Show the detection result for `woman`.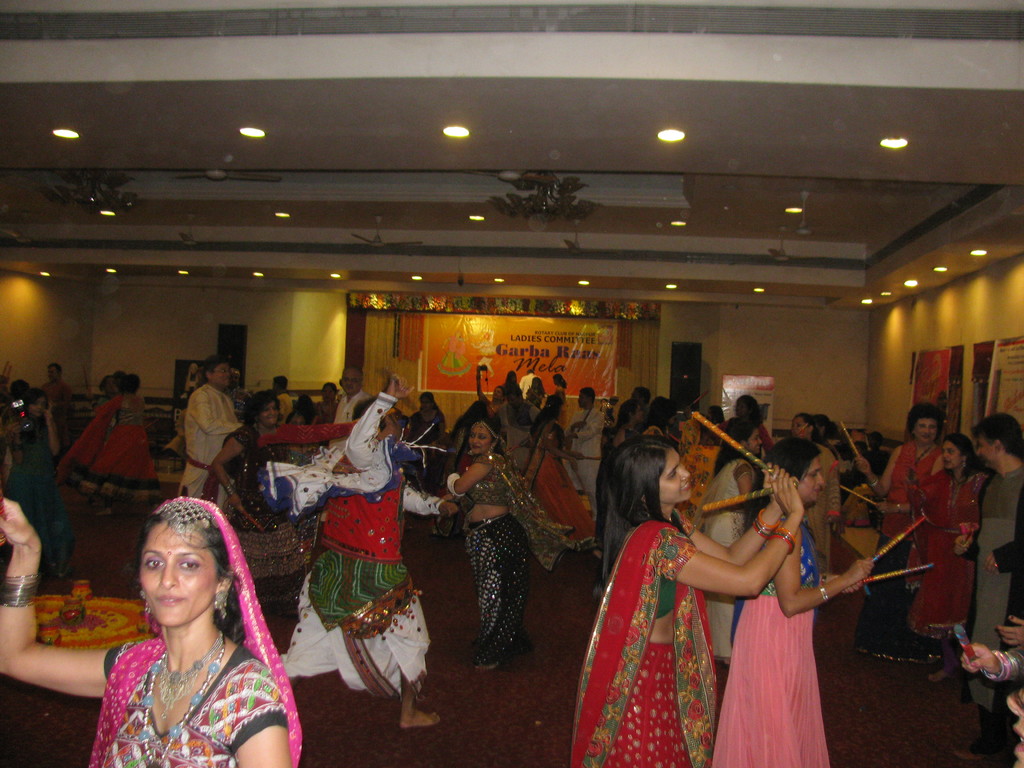
<region>679, 401, 727, 506</region>.
